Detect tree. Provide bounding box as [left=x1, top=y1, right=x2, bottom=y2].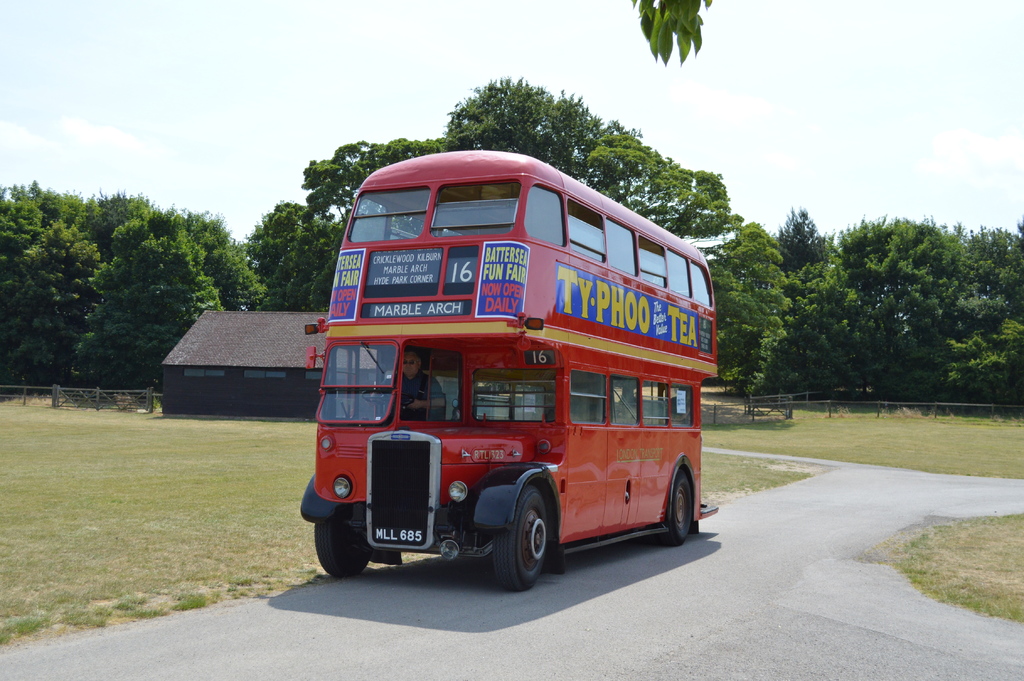
[left=793, top=267, right=995, bottom=397].
